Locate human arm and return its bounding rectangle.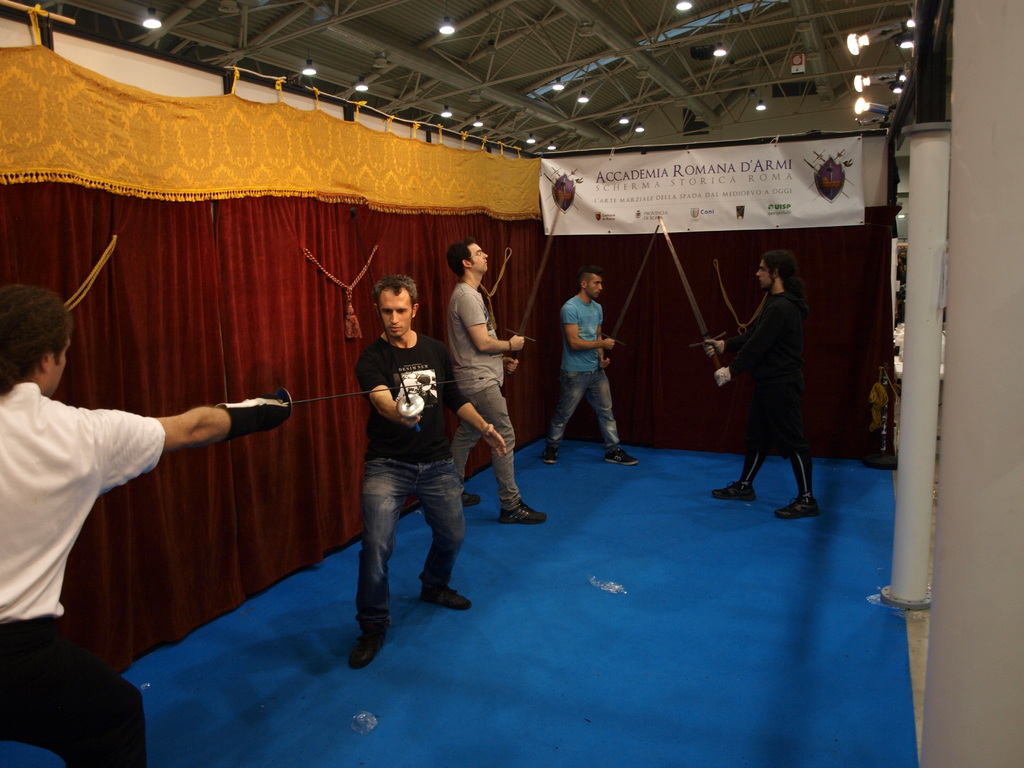
pyautogui.locateOnScreen(564, 296, 619, 352).
